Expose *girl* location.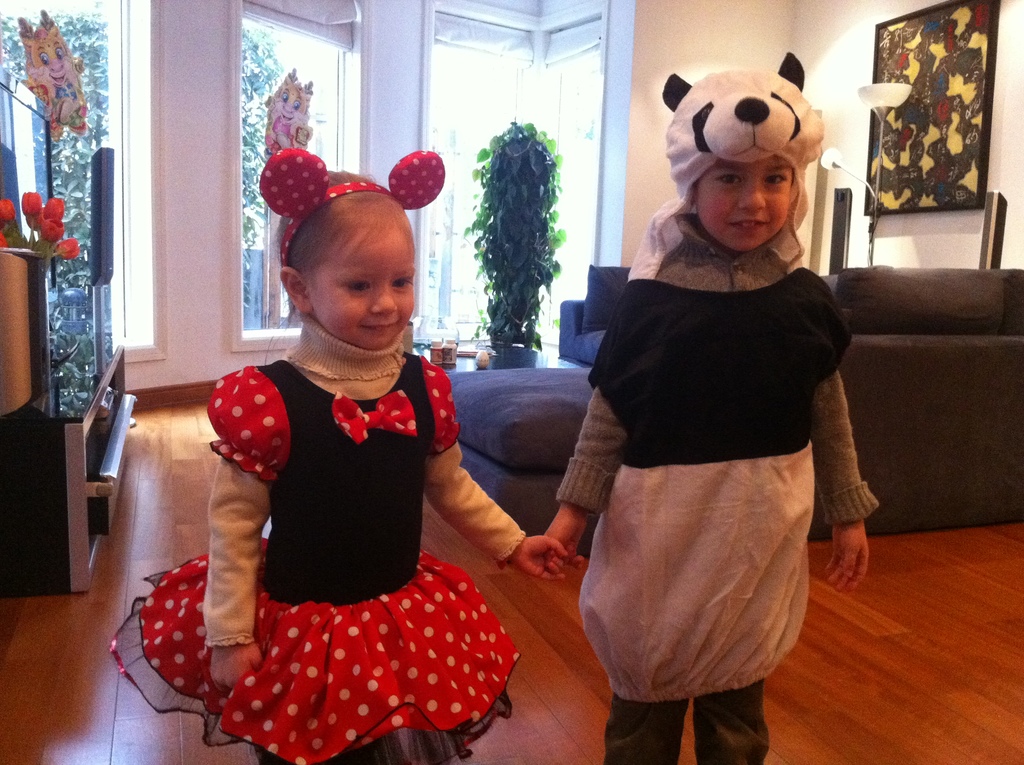
Exposed at (left=544, top=52, right=884, bottom=759).
